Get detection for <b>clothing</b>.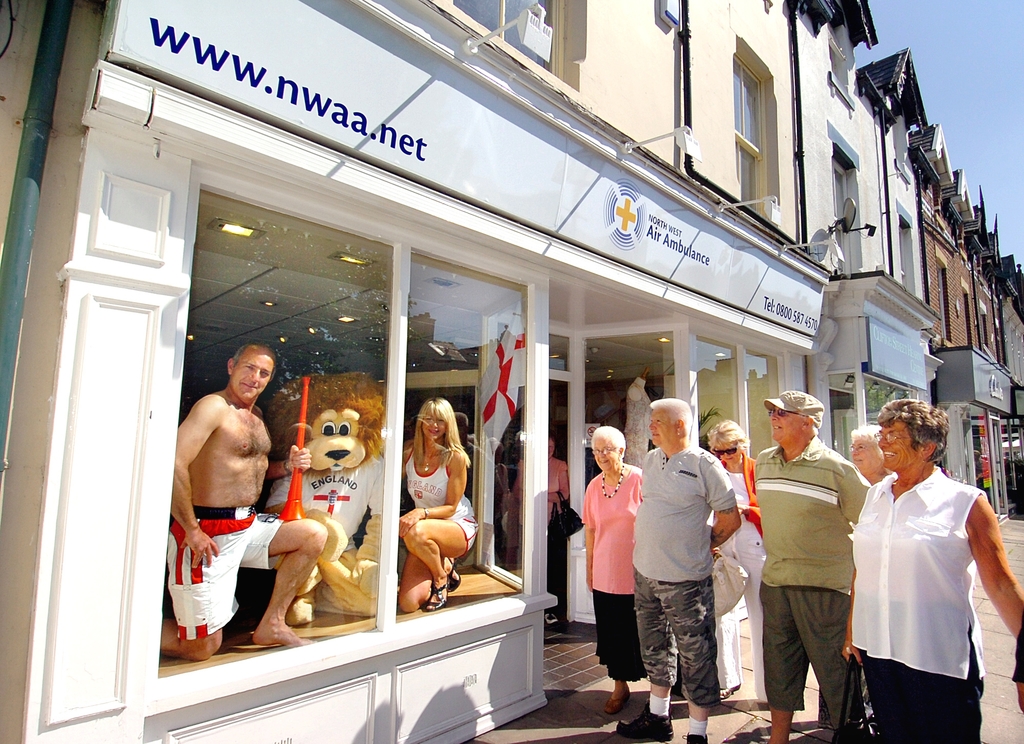
Detection: detection(404, 455, 484, 554).
